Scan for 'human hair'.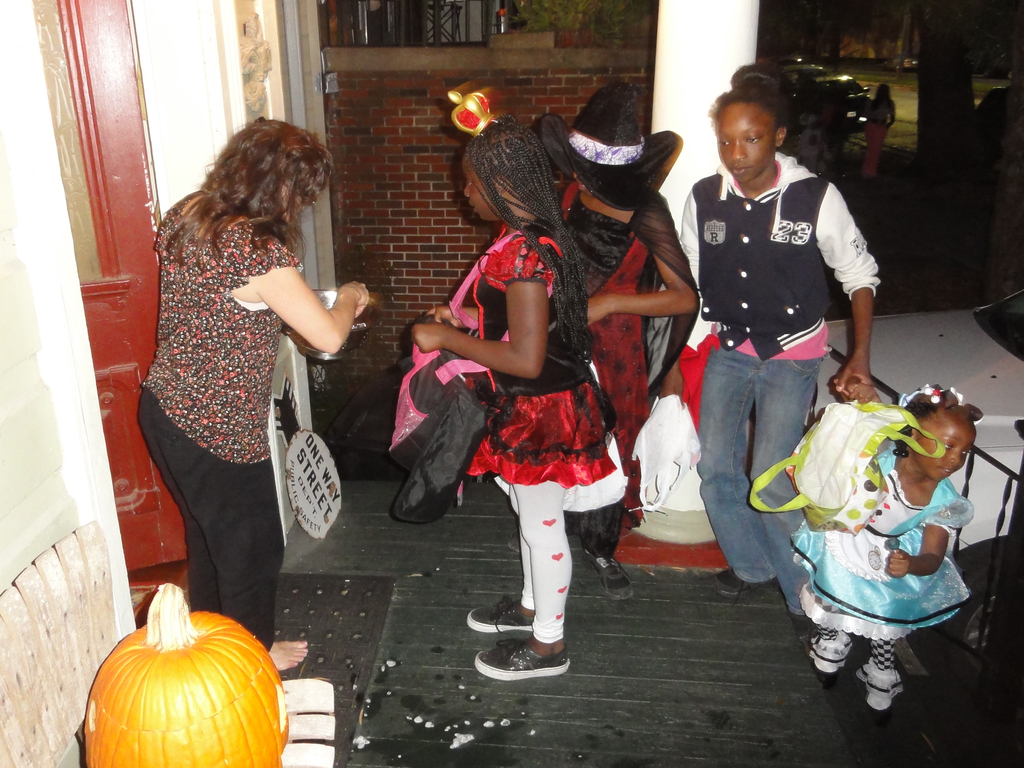
Scan result: <bbox>893, 402, 934, 454</bbox>.
